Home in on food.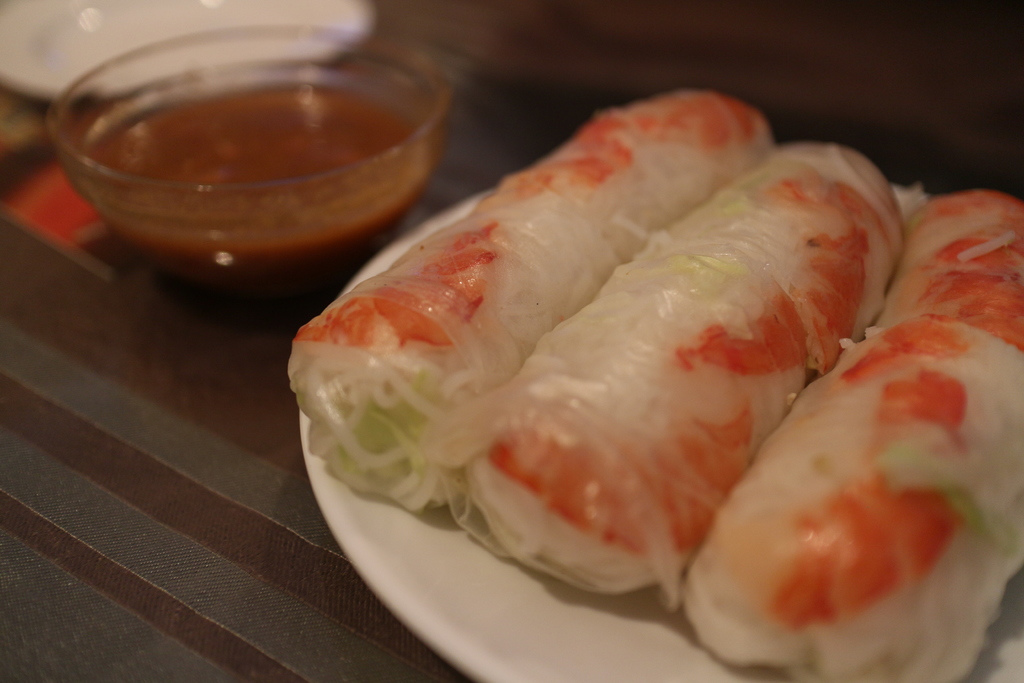
Homed in at rect(291, 86, 915, 601).
